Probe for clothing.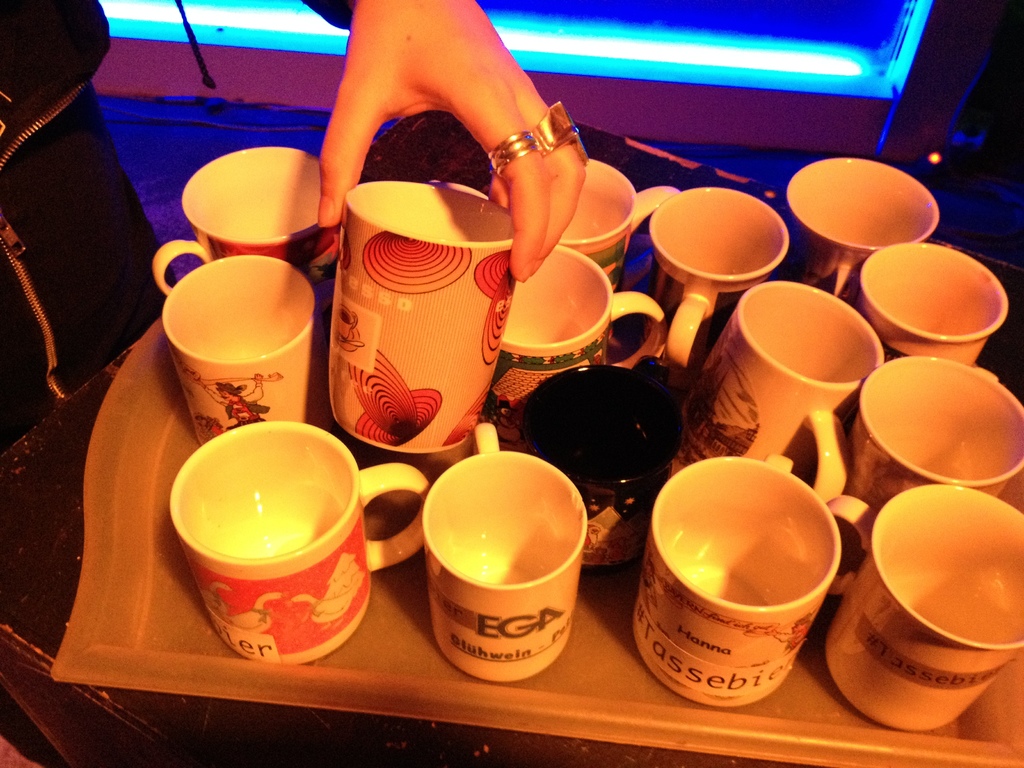
Probe result: pyautogui.locateOnScreen(0, 8, 355, 767).
